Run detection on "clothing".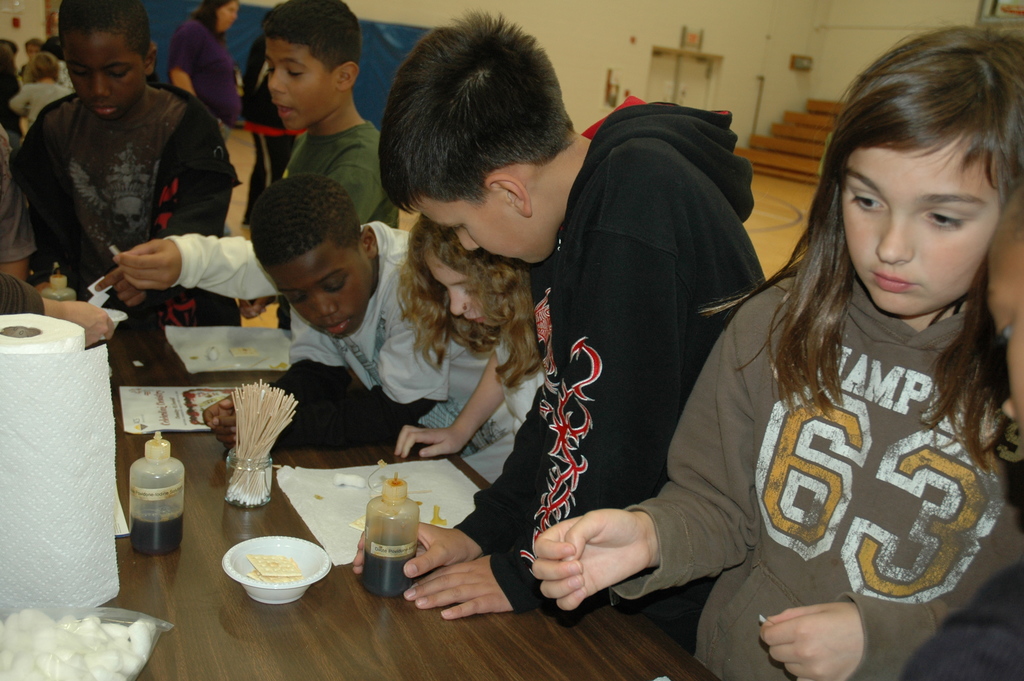
Result: {"left": 448, "top": 102, "right": 781, "bottom": 611}.
